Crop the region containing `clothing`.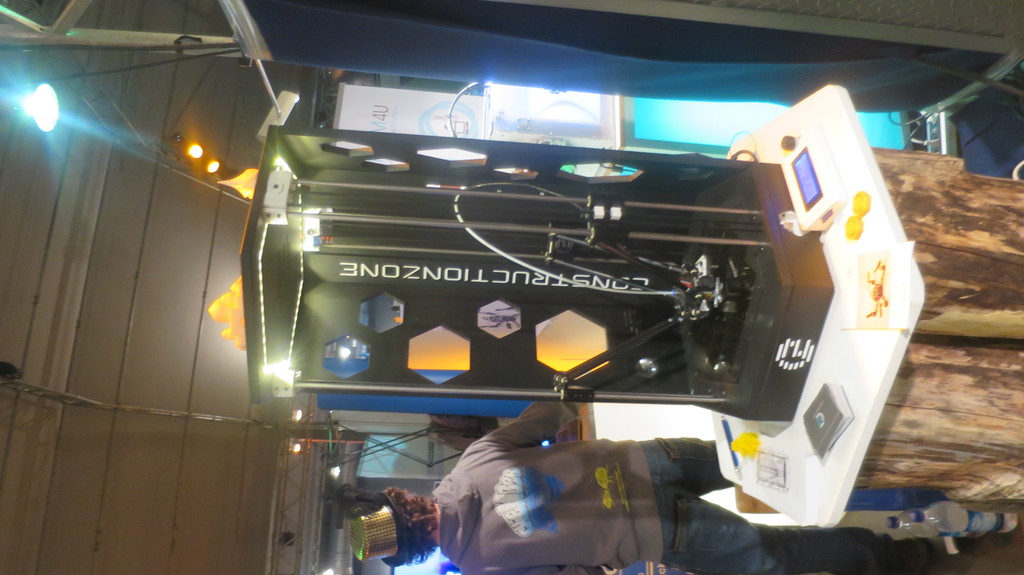
Crop region: {"x1": 420, "y1": 410, "x2": 740, "y2": 563}.
